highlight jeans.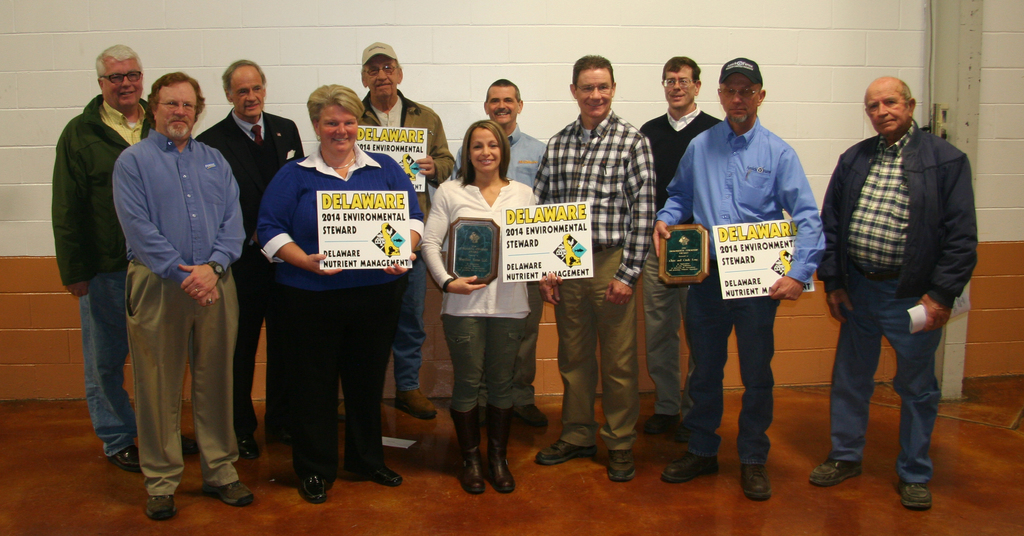
Highlighted region: bbox(829, 275, 952, 503).
